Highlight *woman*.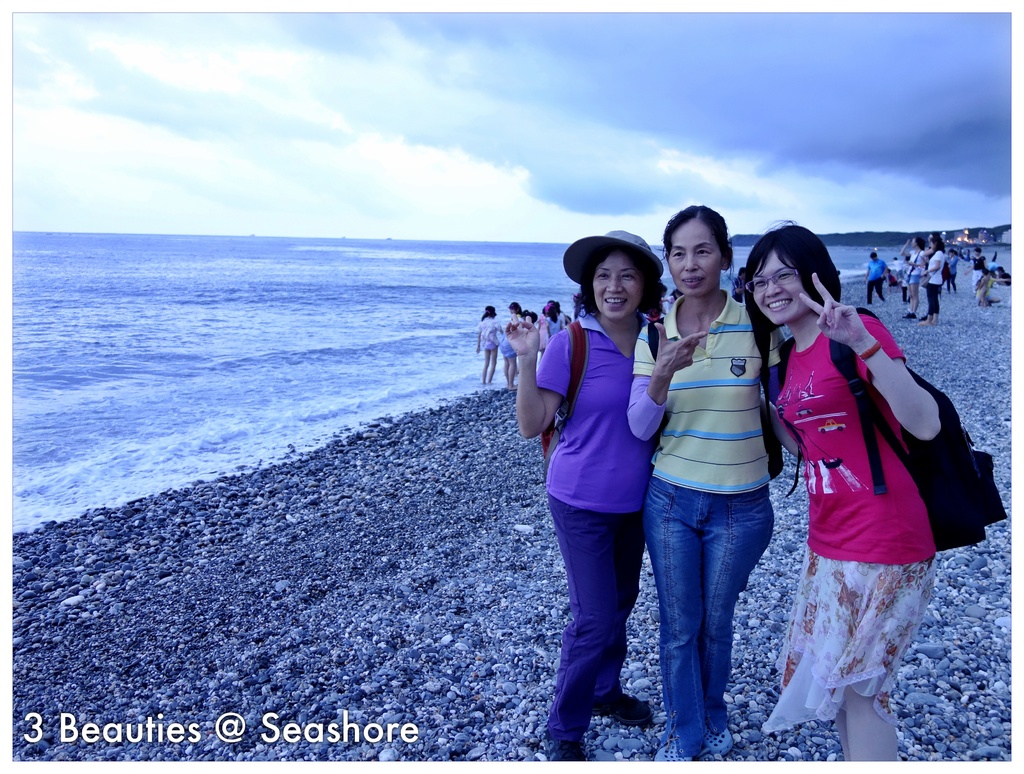
Highlighted region: bbox=[946, 250, 961, 298].
